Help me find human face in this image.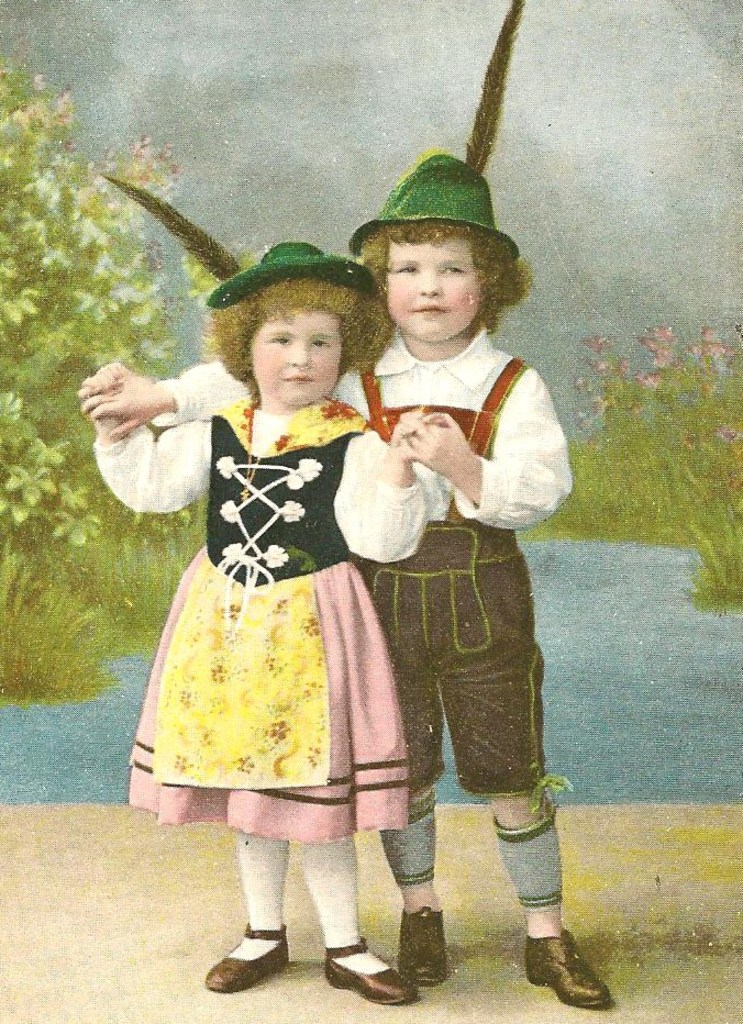
Found it: <bbox>384, 236, 481, 345</bbox>.
